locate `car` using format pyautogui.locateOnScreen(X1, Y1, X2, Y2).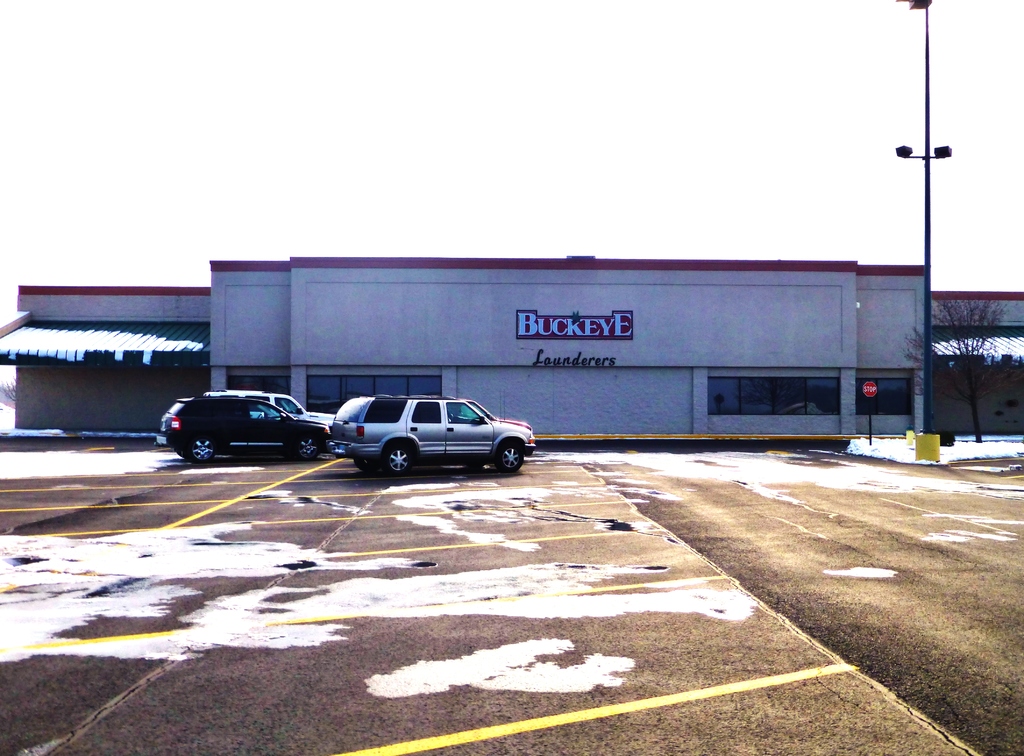
pyautogui.locateOnScreen(202, 392, 334, 430).
